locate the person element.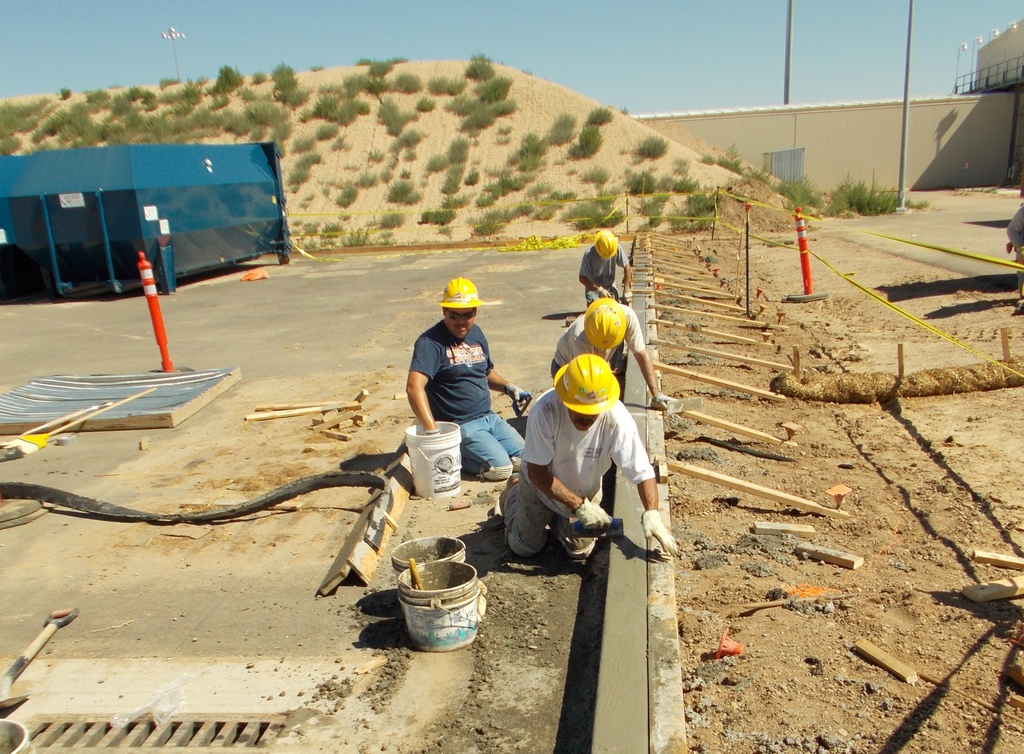
Element bbox: detection(490, 350, 680, 570).
